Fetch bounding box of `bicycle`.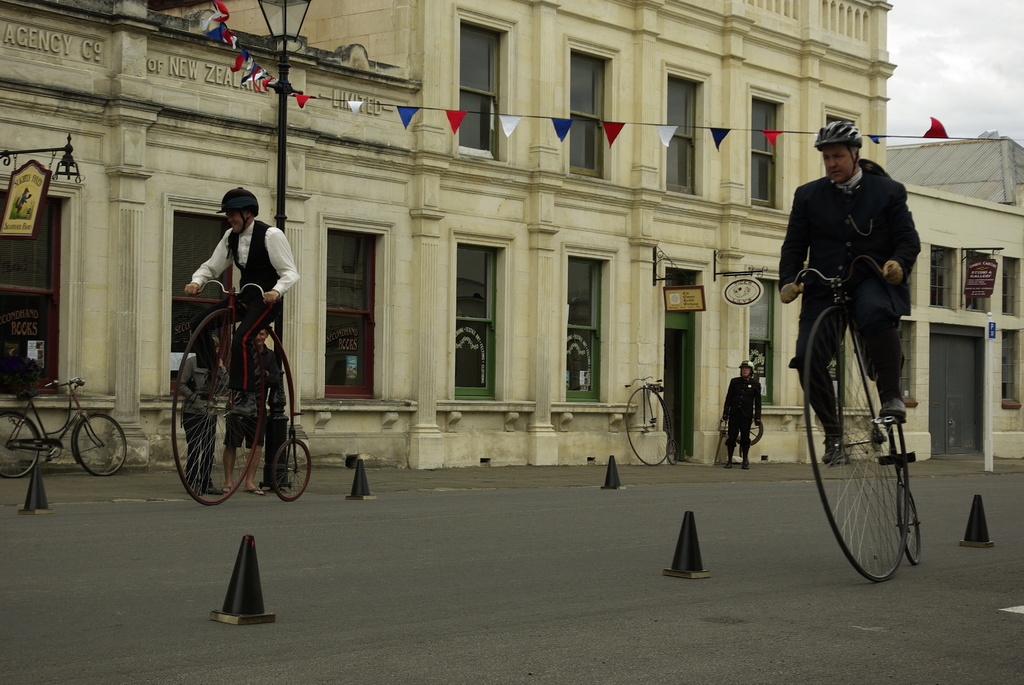
Bbox: left=161, top=273, right=309, bottom=510.
